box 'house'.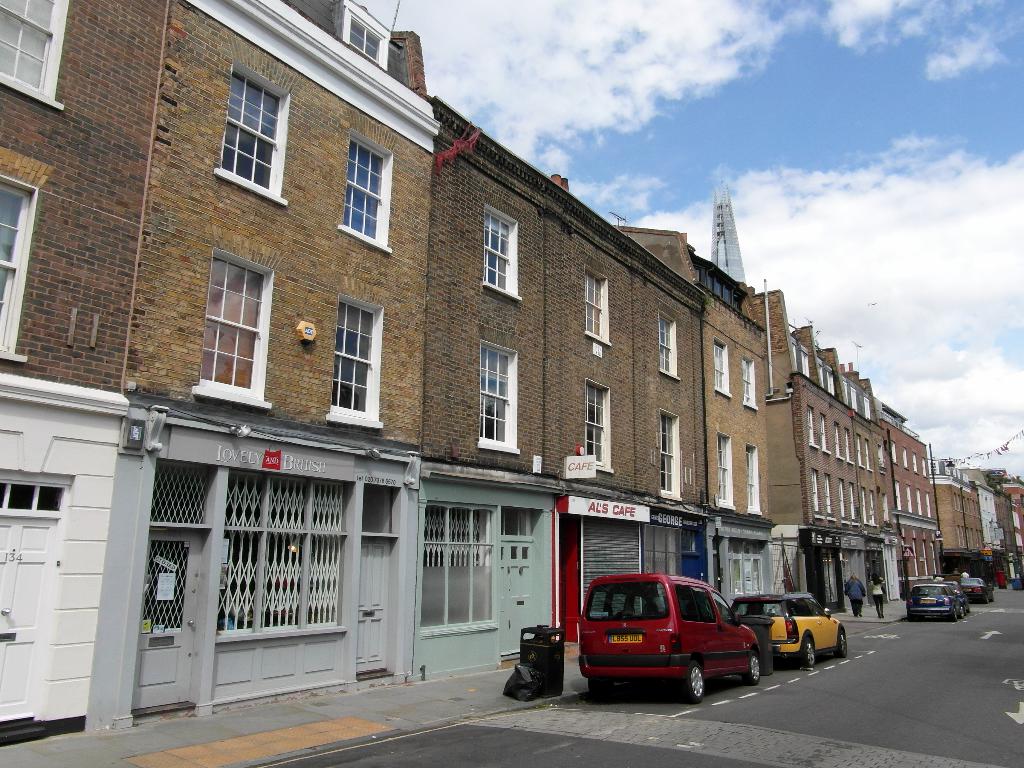
left=932, top=454, right=985, bottom=561.
